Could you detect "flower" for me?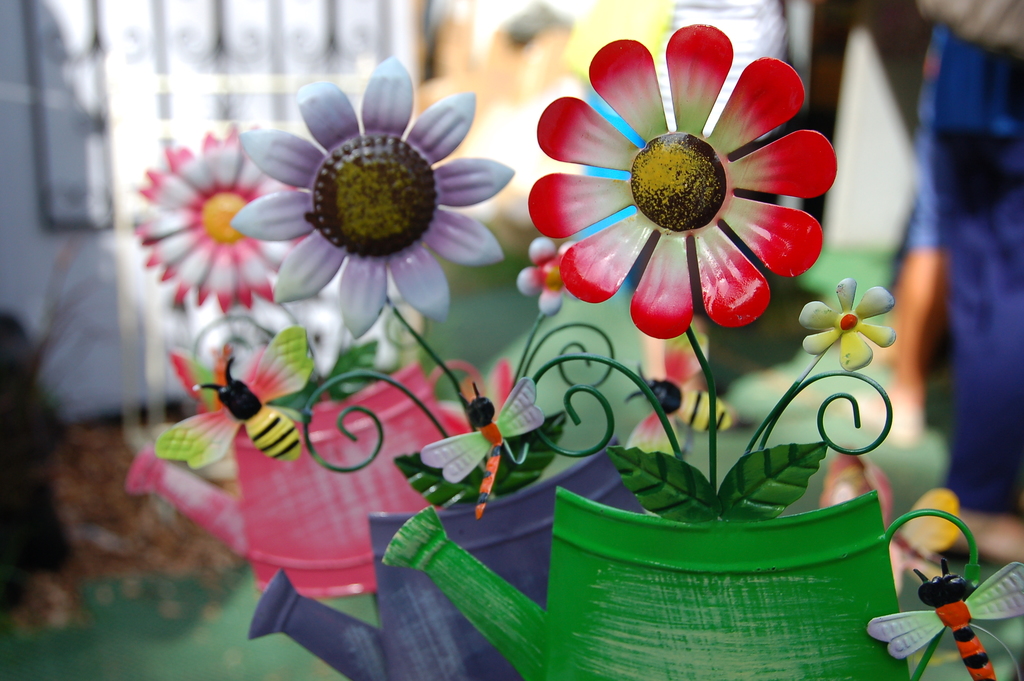
Detection result: (x1=232, y1=54, x2=521, y2=329).
